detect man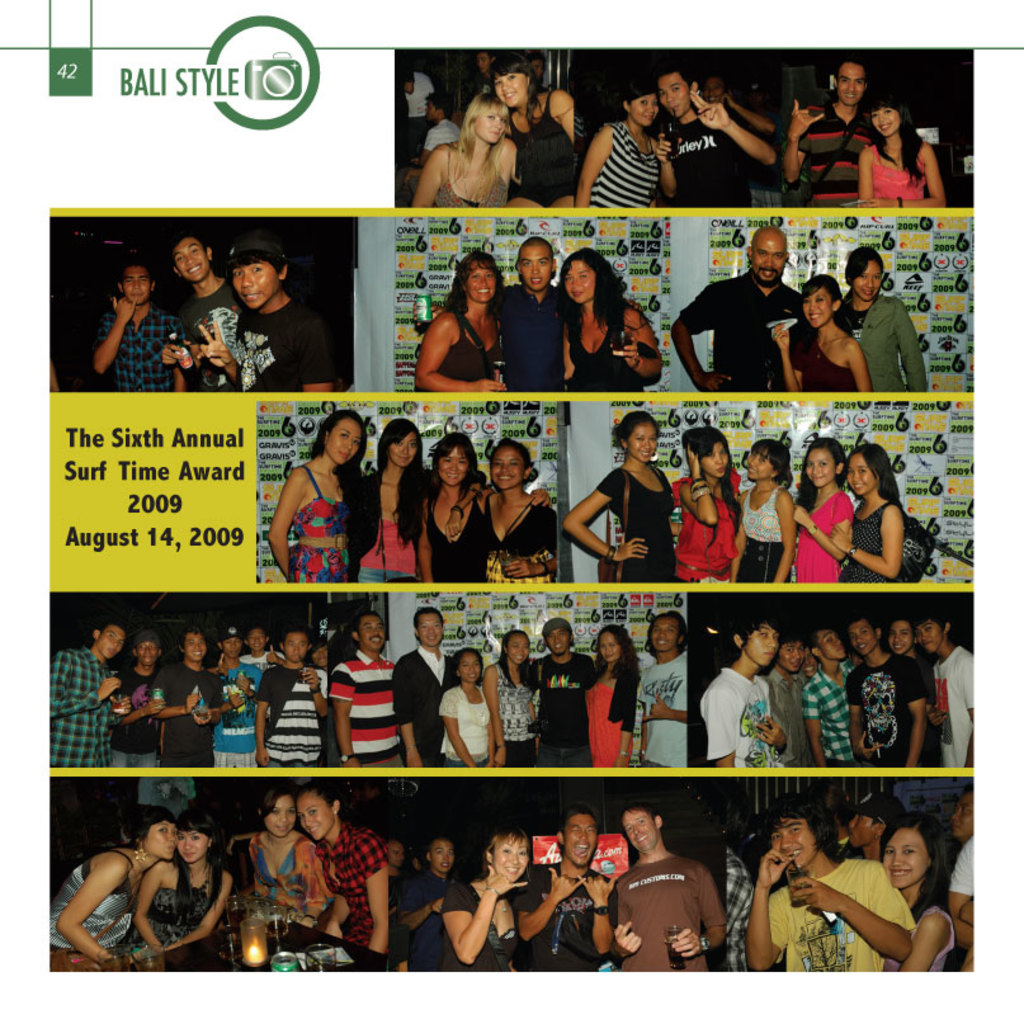
<region>764, 631, 817, 769</region>
